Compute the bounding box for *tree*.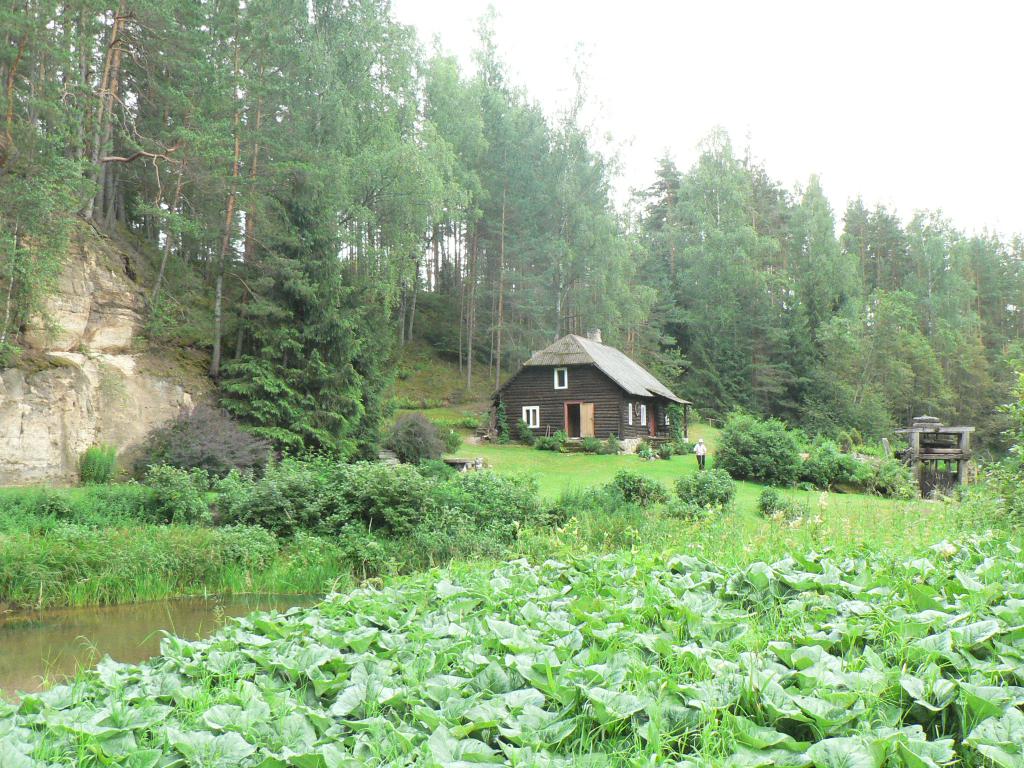
<box>634,138,819,354</box>.
